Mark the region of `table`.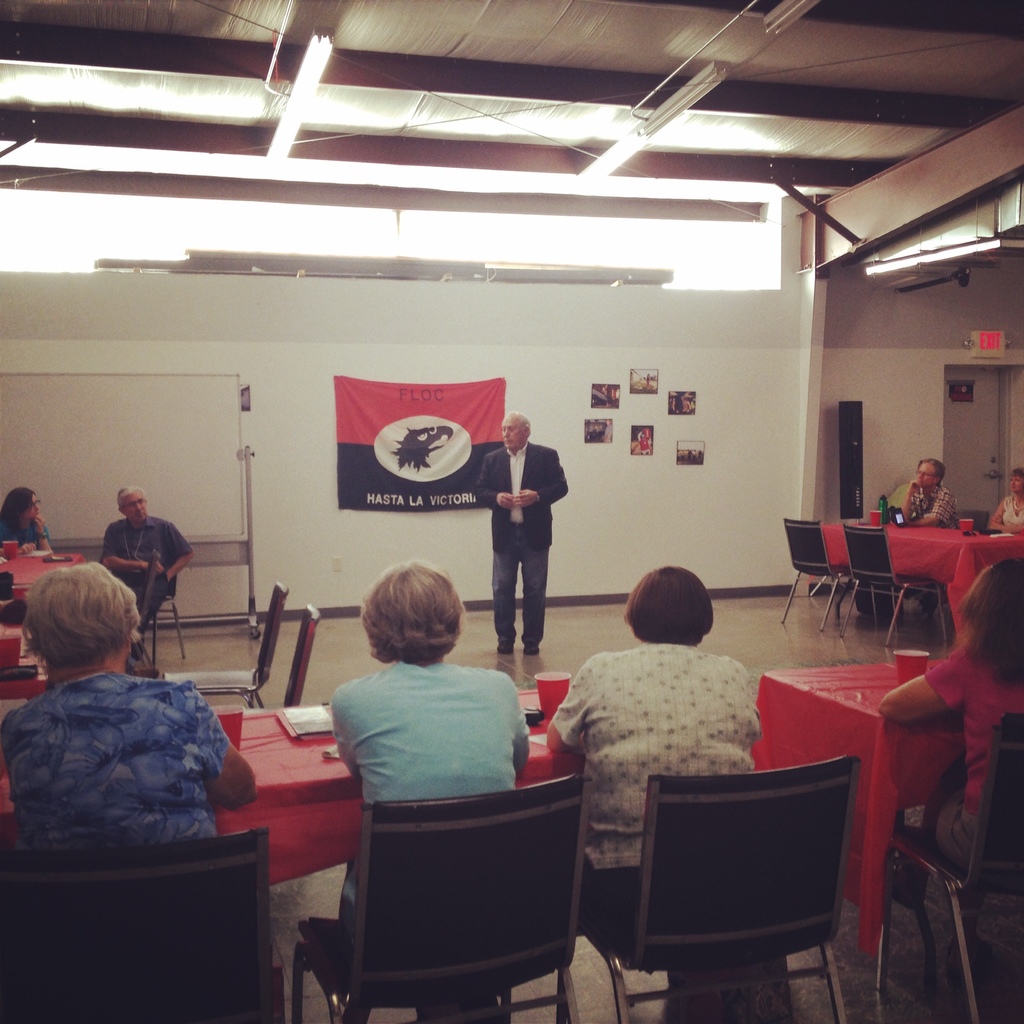
Region: left=0, top=552, right=98, bottom=698.
